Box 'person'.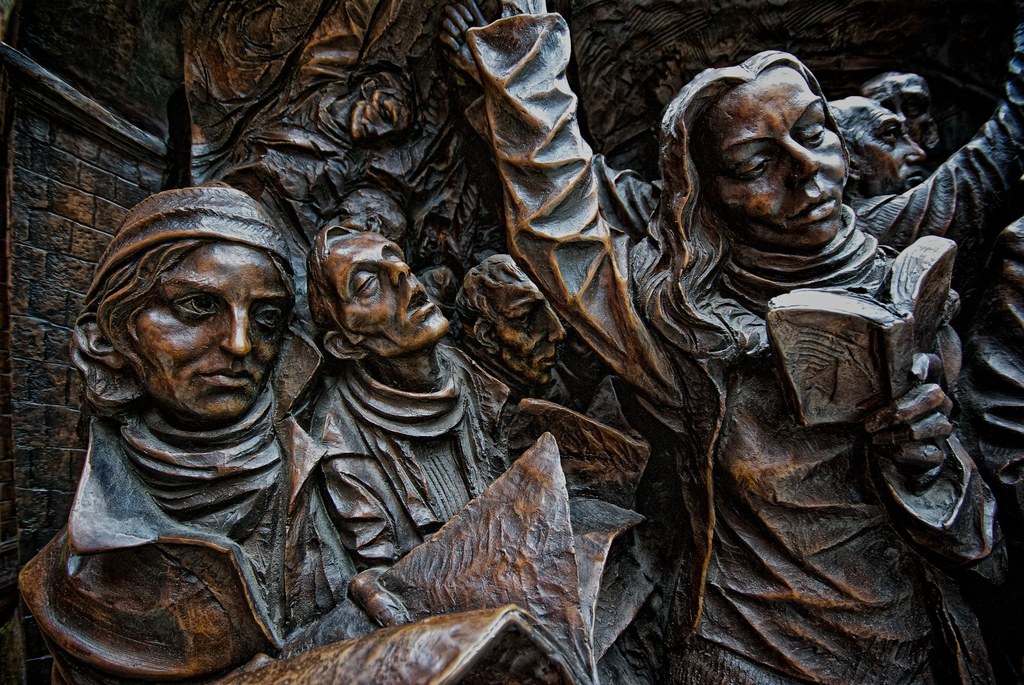
859/65/959/171.
